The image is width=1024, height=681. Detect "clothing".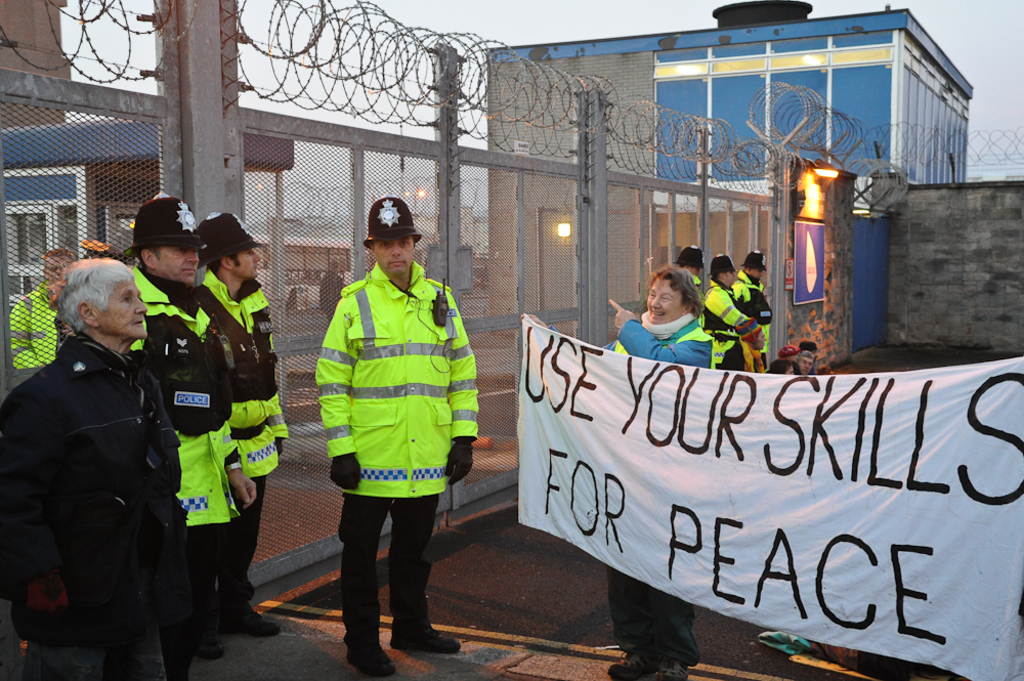
Detection: [left=696, top=272, right=758, bottom=375].
